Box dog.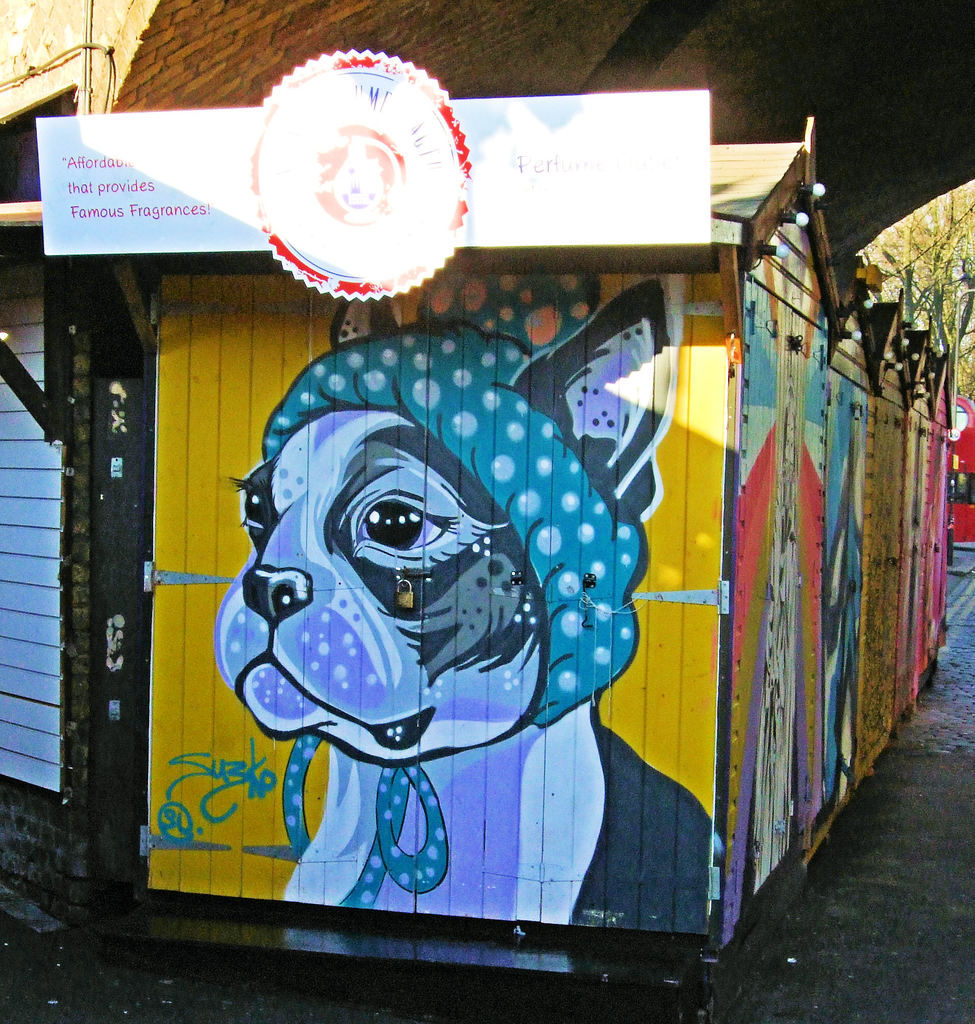
region(218, 278, 711, 941).
